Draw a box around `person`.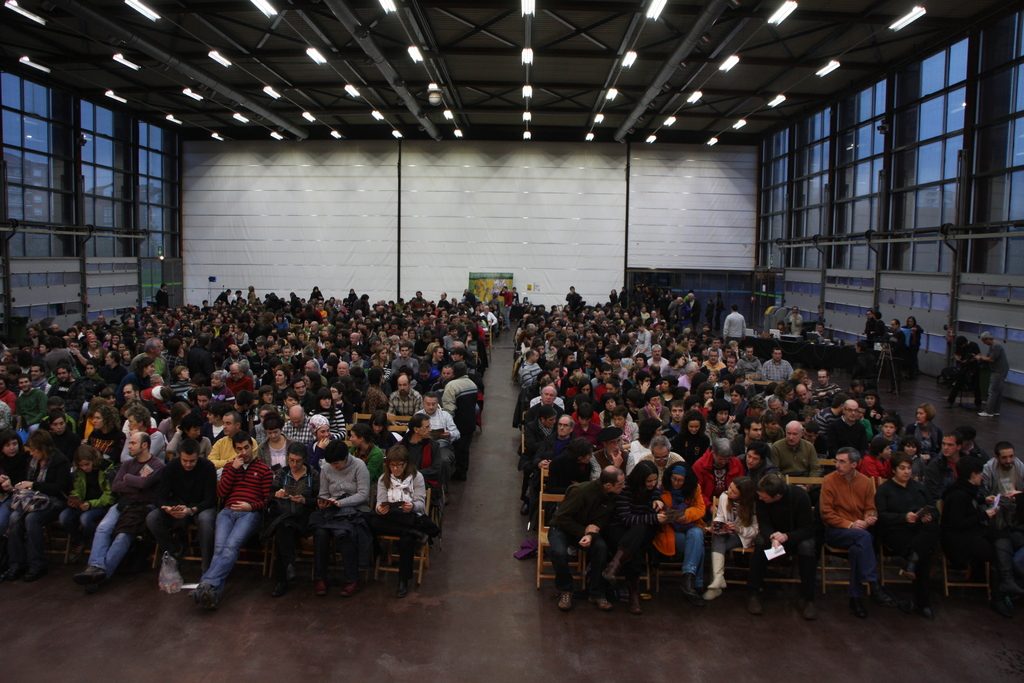
(306, 390, 351, 435).
